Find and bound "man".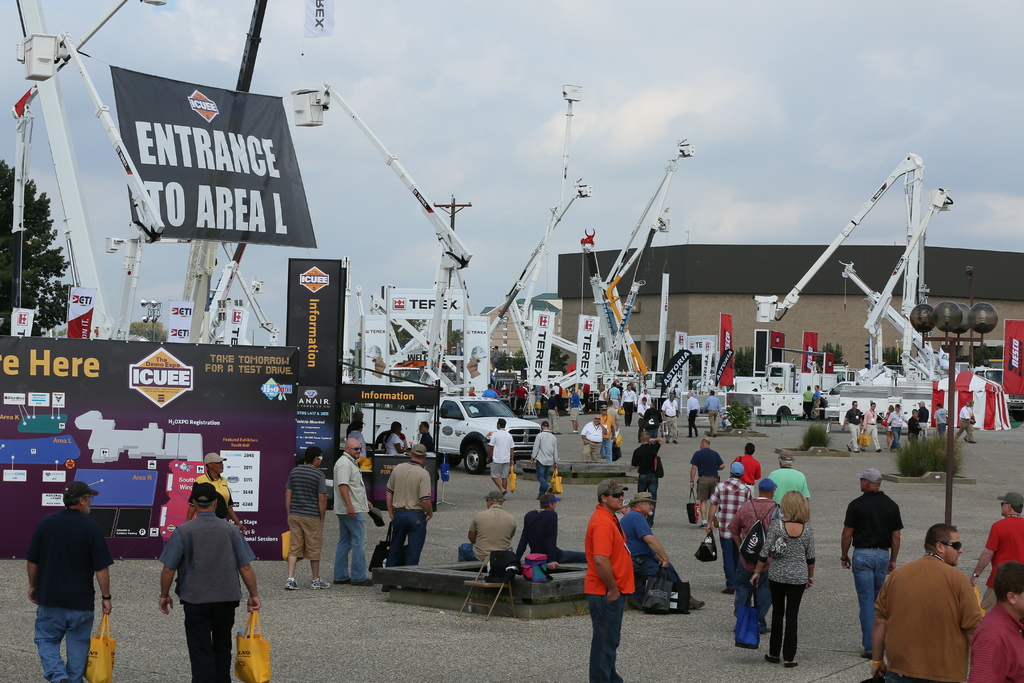
Bound: {"x1": 865, "y1": 399, "x2": 877, "y2": 454}.
